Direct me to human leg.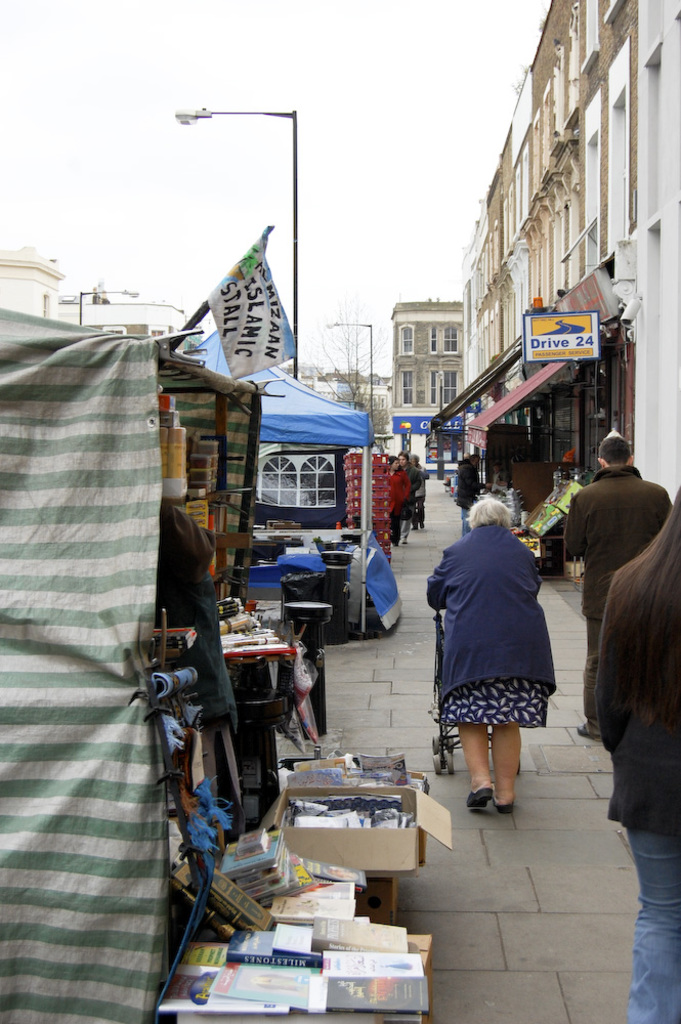
Direction: crop(485, 651, 526, 810).
